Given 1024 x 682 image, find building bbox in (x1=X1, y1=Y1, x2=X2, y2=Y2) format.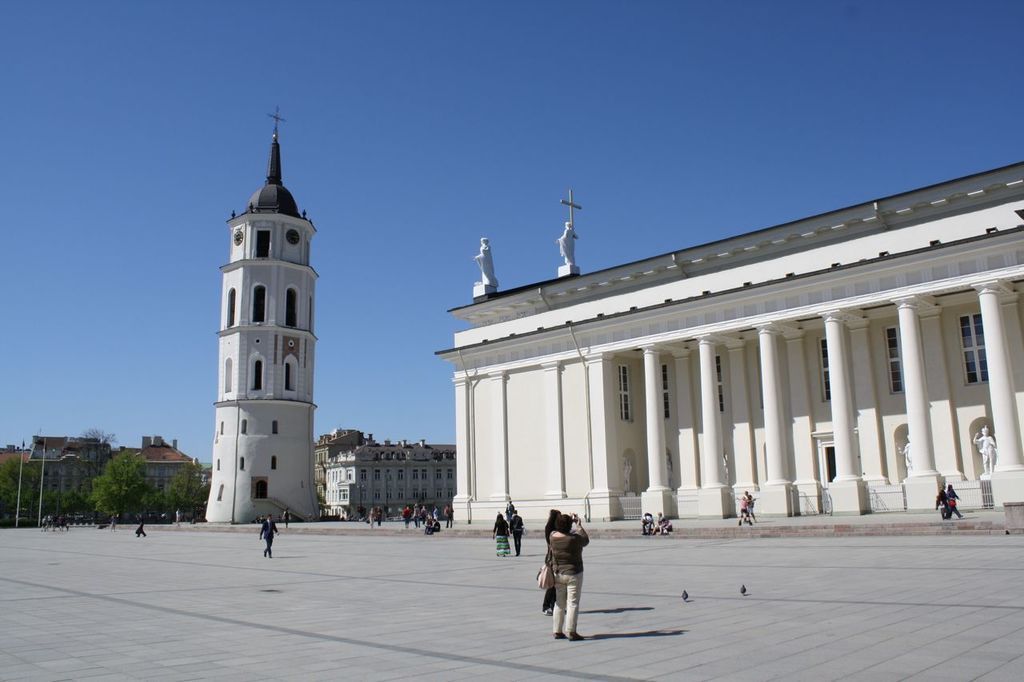
(x1=434, y1=160, x2=1023, y2=536).
